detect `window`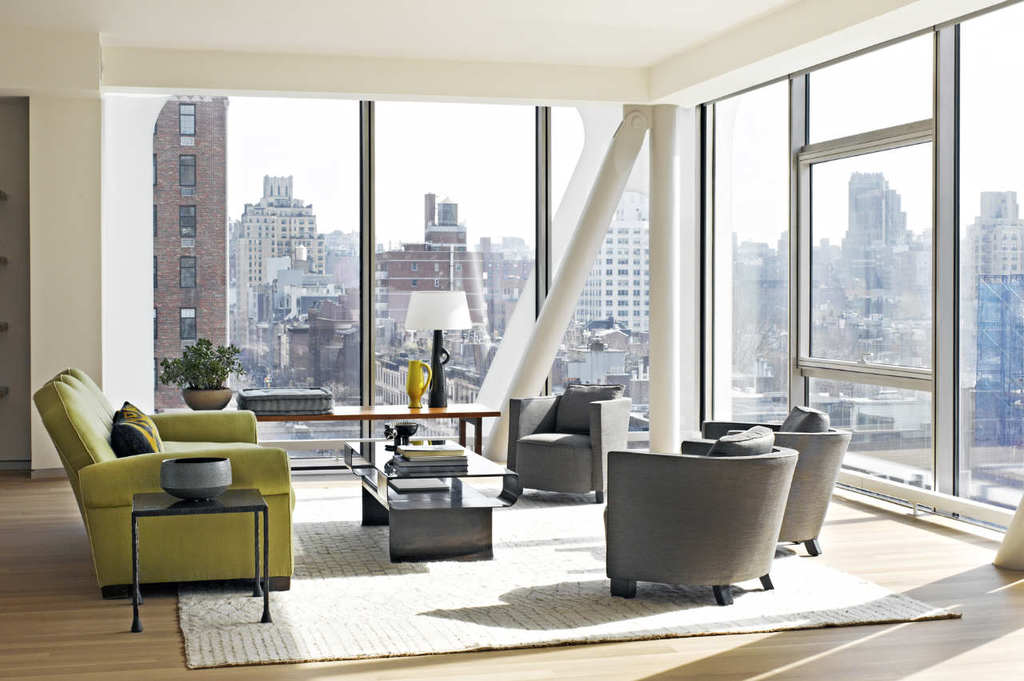
(409, 262, 420, 272)
